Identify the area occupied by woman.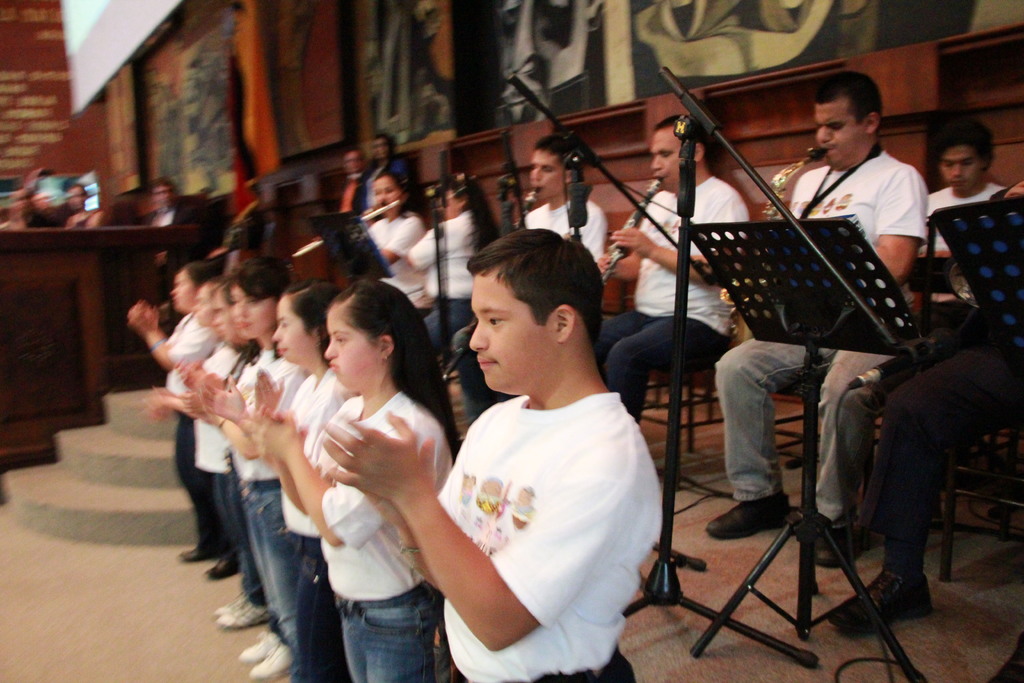
Area: rect(360, 169, 440, 309).
